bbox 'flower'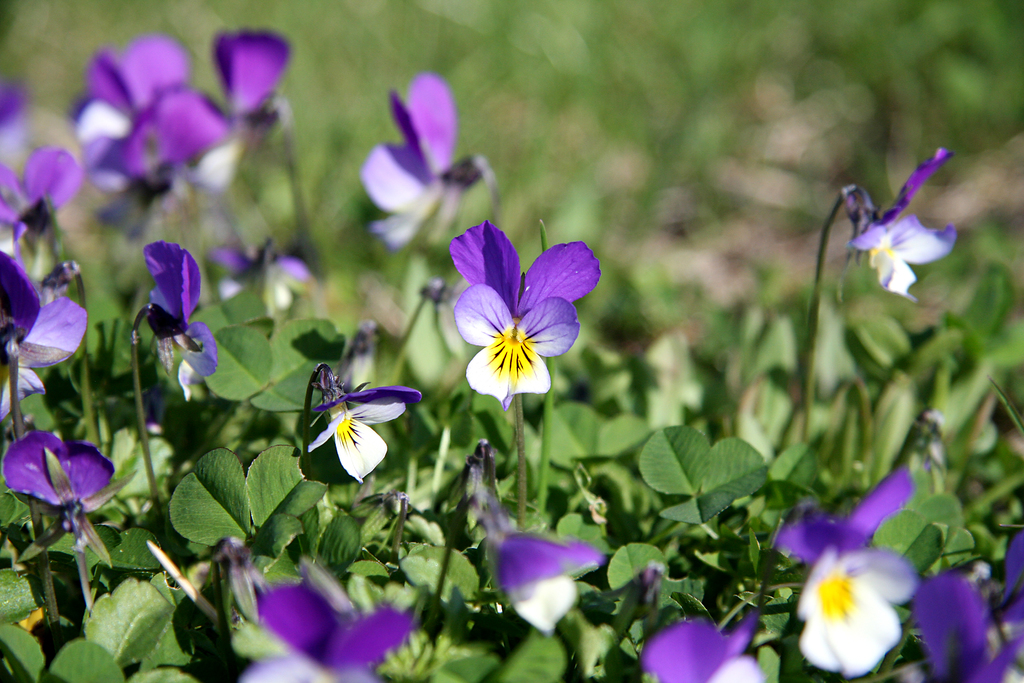
select_region(777, 472, 911, 586)
